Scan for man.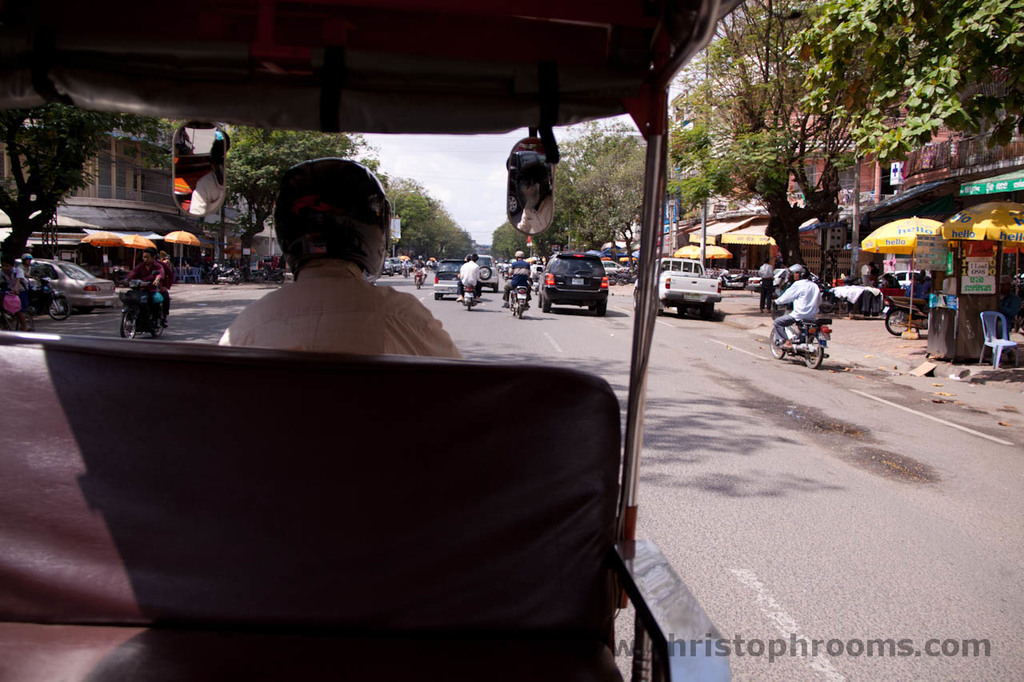
Scan result: select_region(122, 249, 165, 328).
